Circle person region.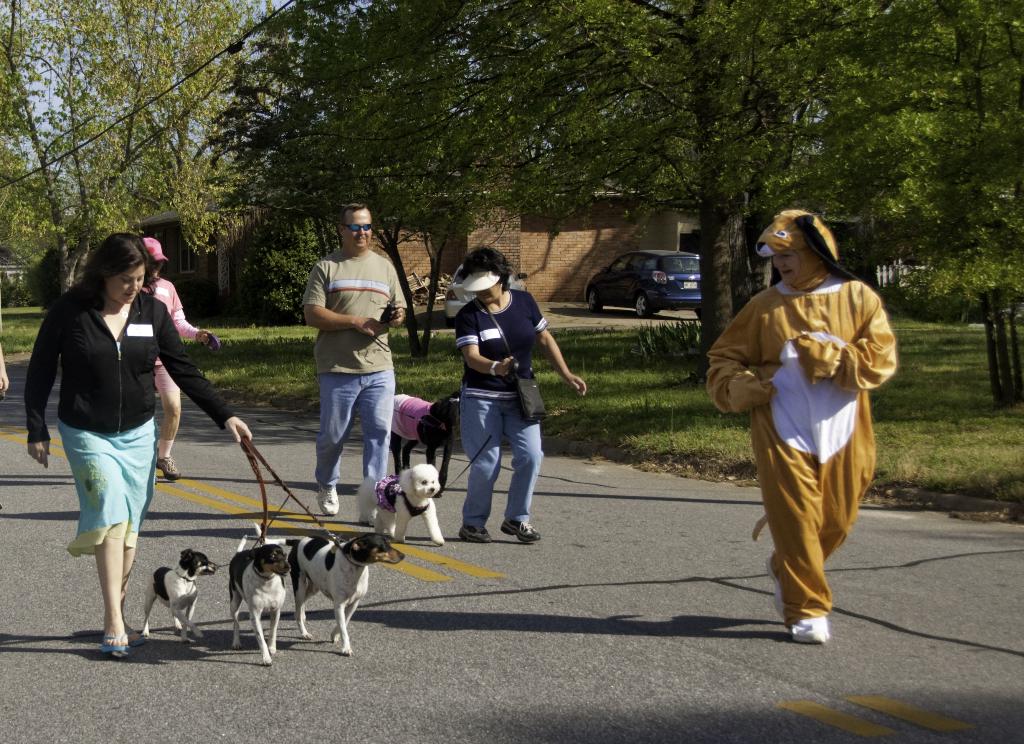
Region: select_region(705, 204, 902, 647).
